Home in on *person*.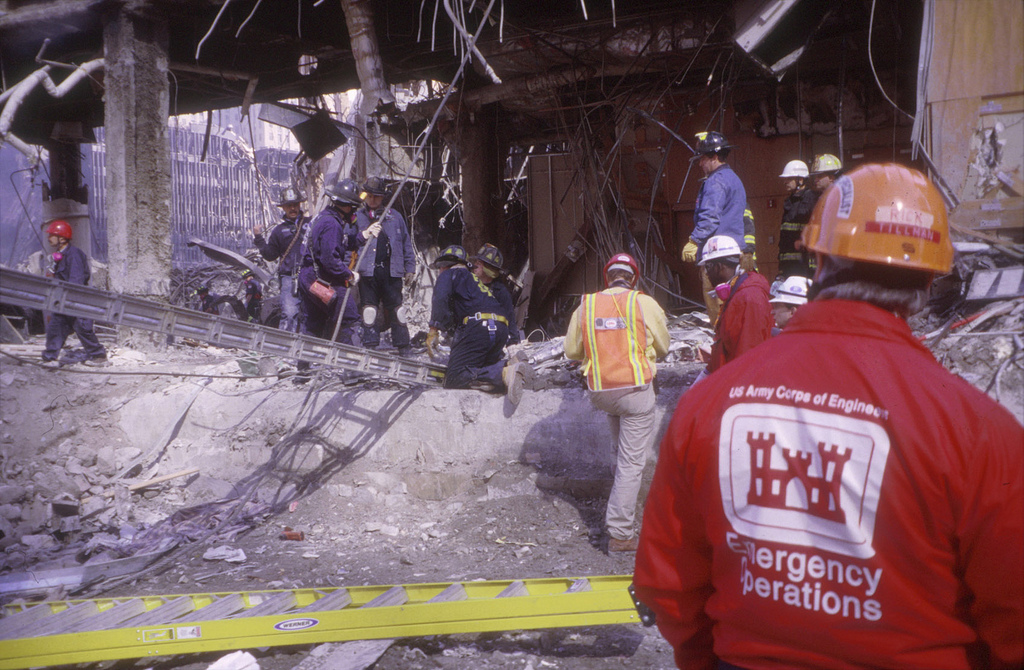
Homed in at (791, 154, 848, 282).
